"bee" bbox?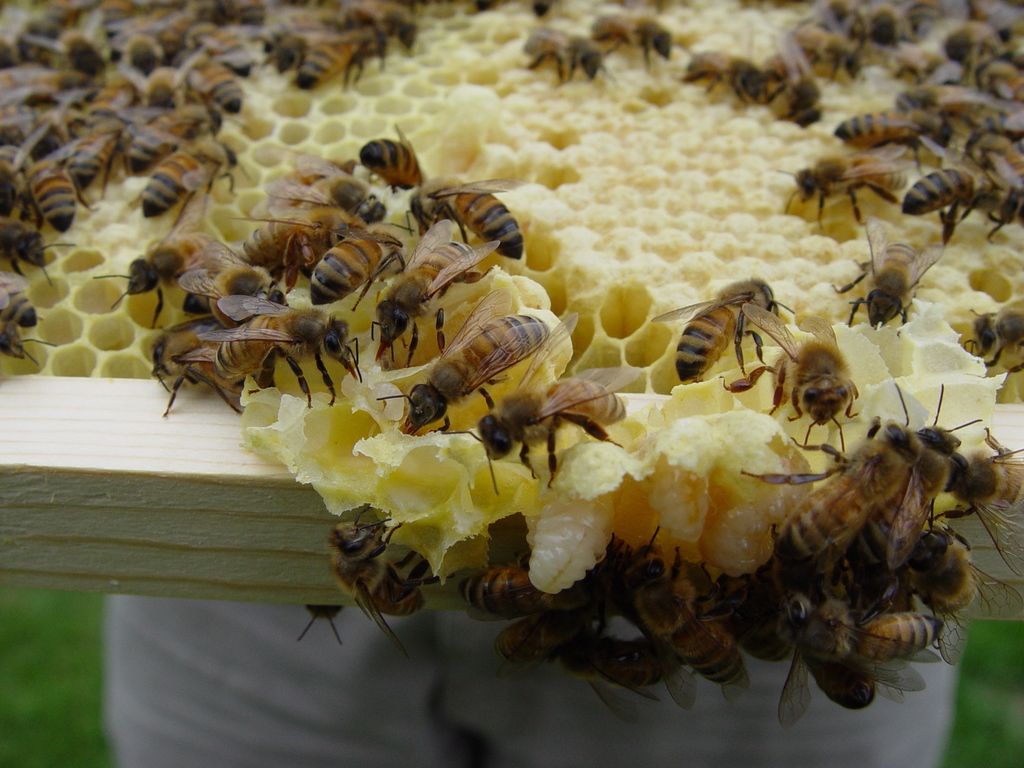
879:72:979:120
